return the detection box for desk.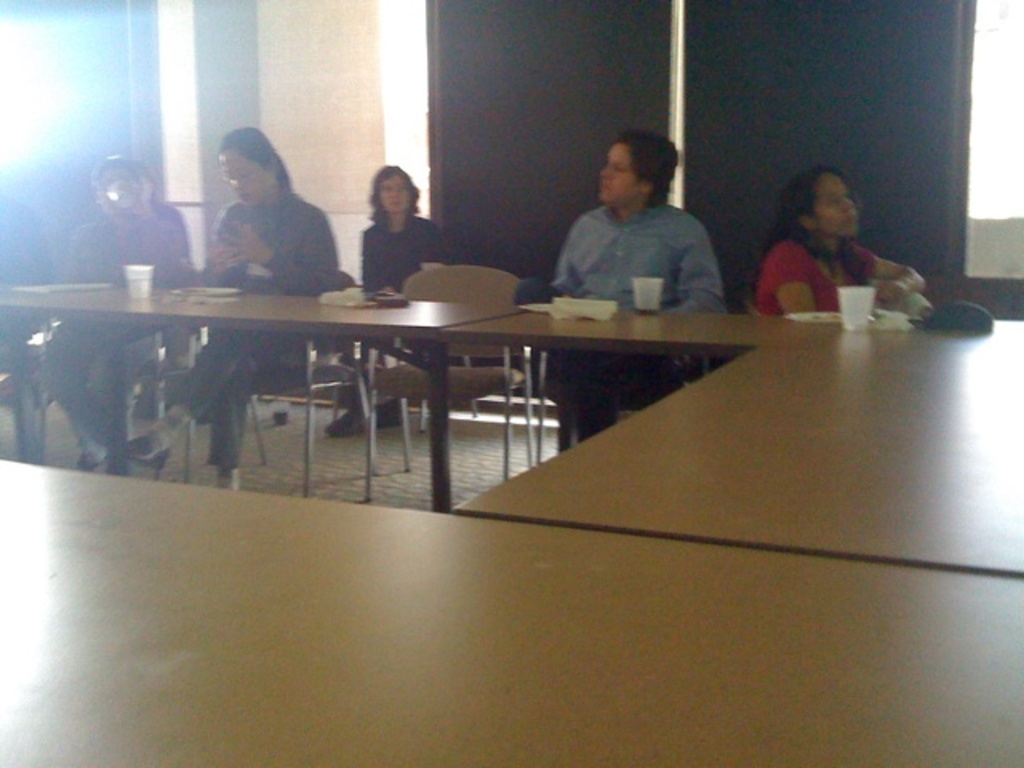
<box>142,256,858,510</box>.
